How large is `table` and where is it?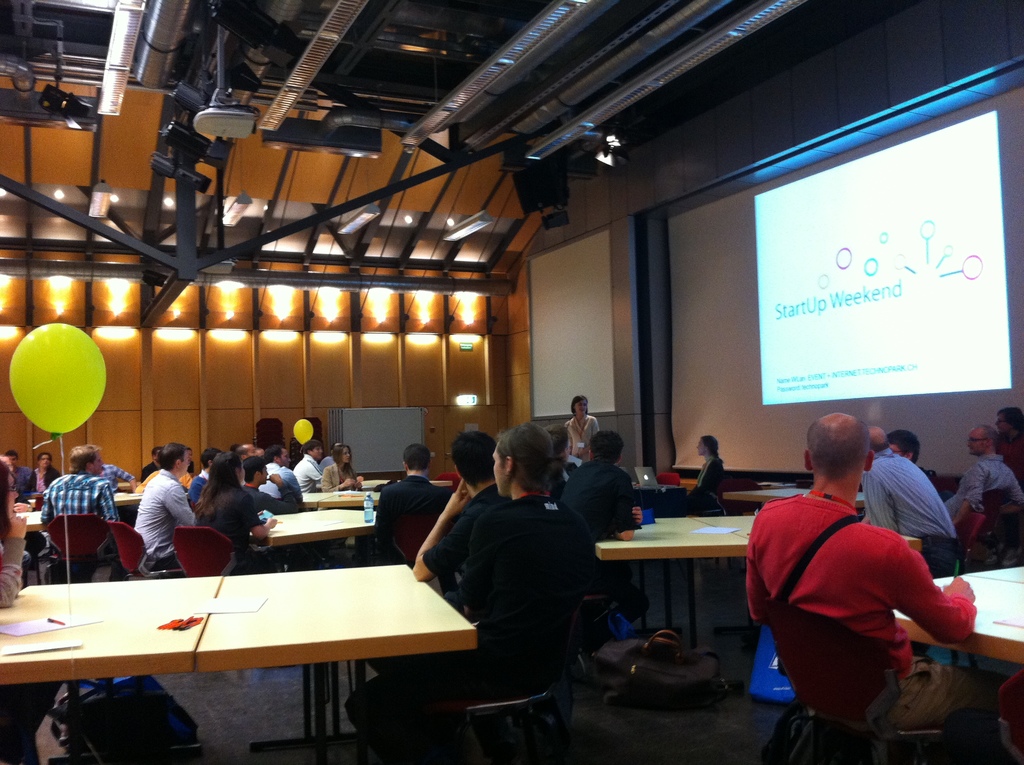
Bounding box: (x1=589, y1=510, x2=767, y2=666).
